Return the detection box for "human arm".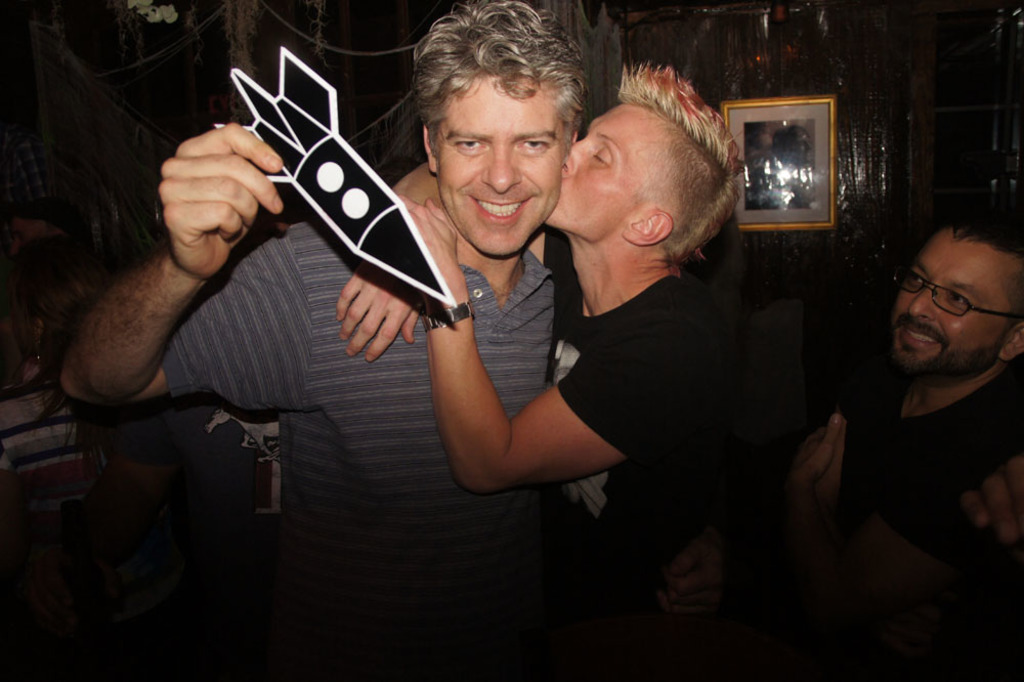
787,407,846,532.
